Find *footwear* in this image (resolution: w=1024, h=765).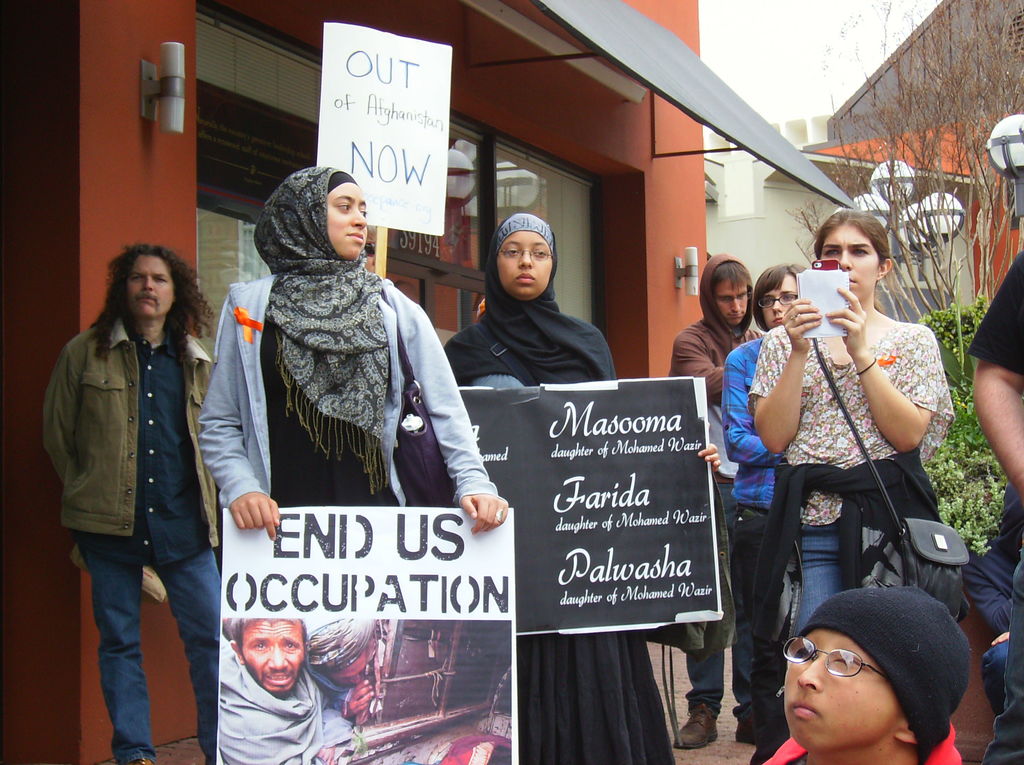
bbox=(737, 715, 763, 748).
